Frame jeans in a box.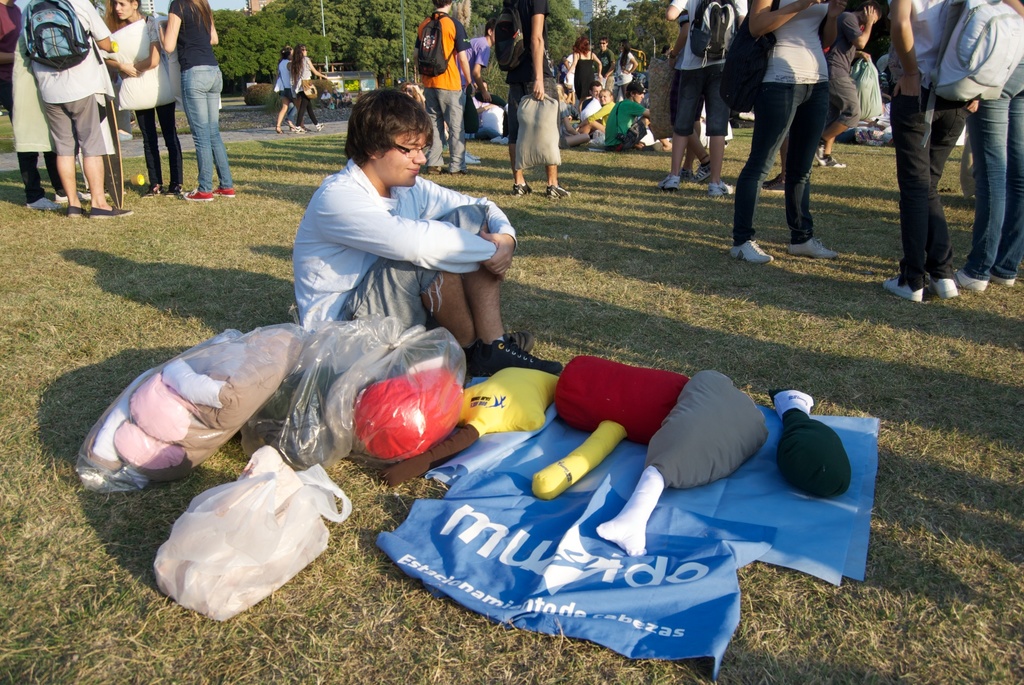
left=175, top=61, right=230, bottom=192.
